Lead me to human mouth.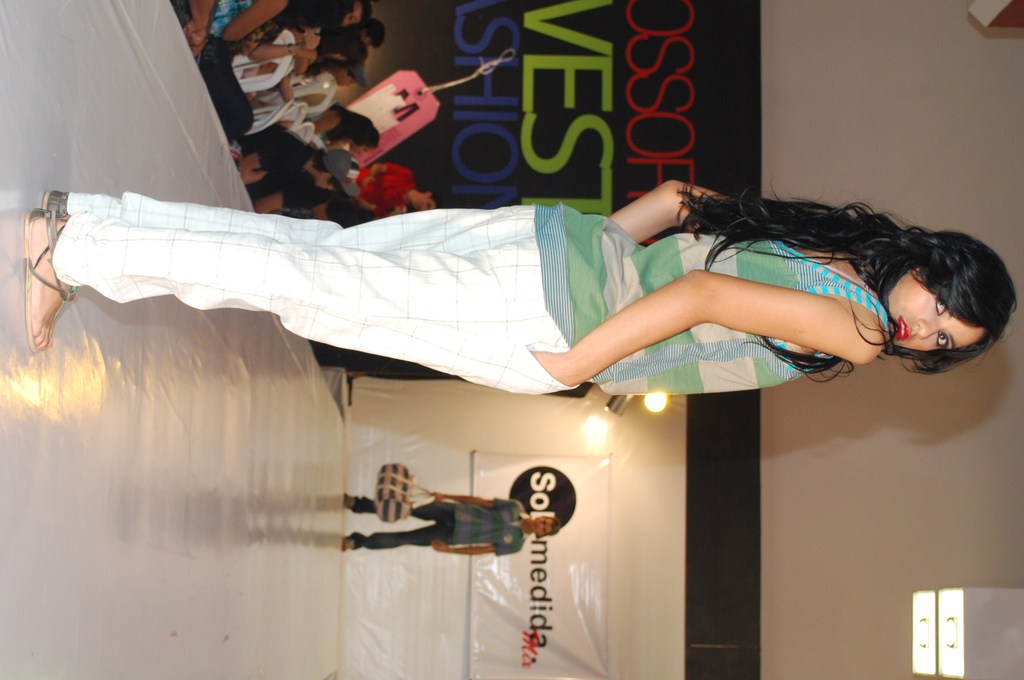
Lead to Rect(893, 313, 911, 341).
